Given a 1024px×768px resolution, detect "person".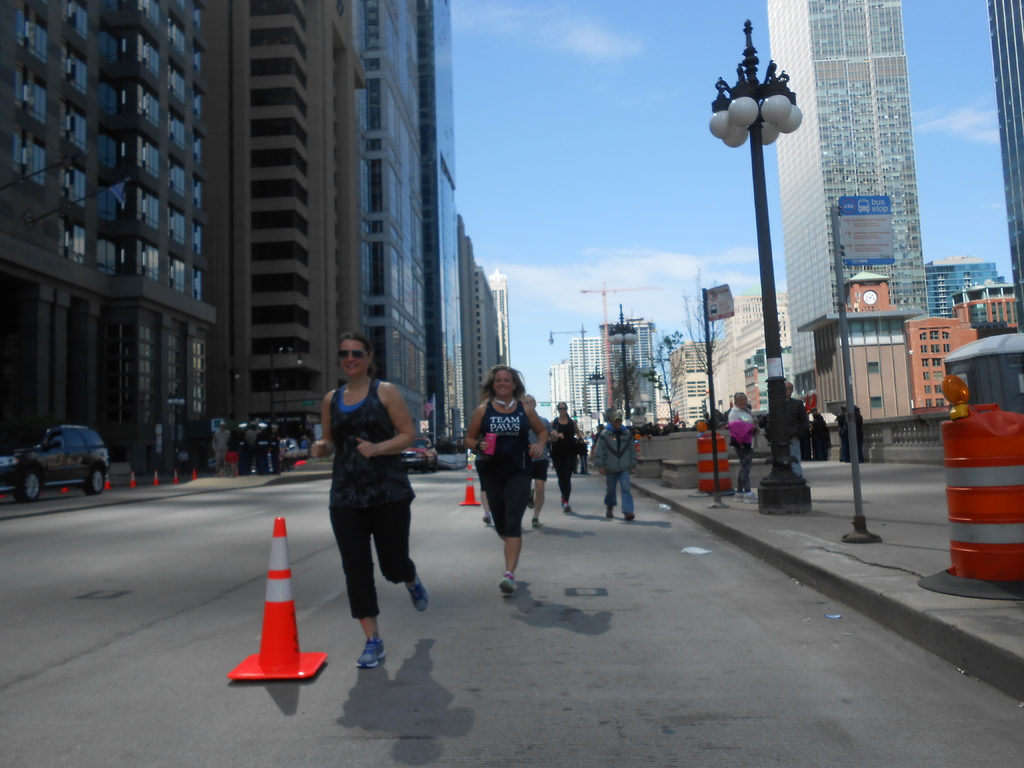
crop(550, 401, 585, 512).
